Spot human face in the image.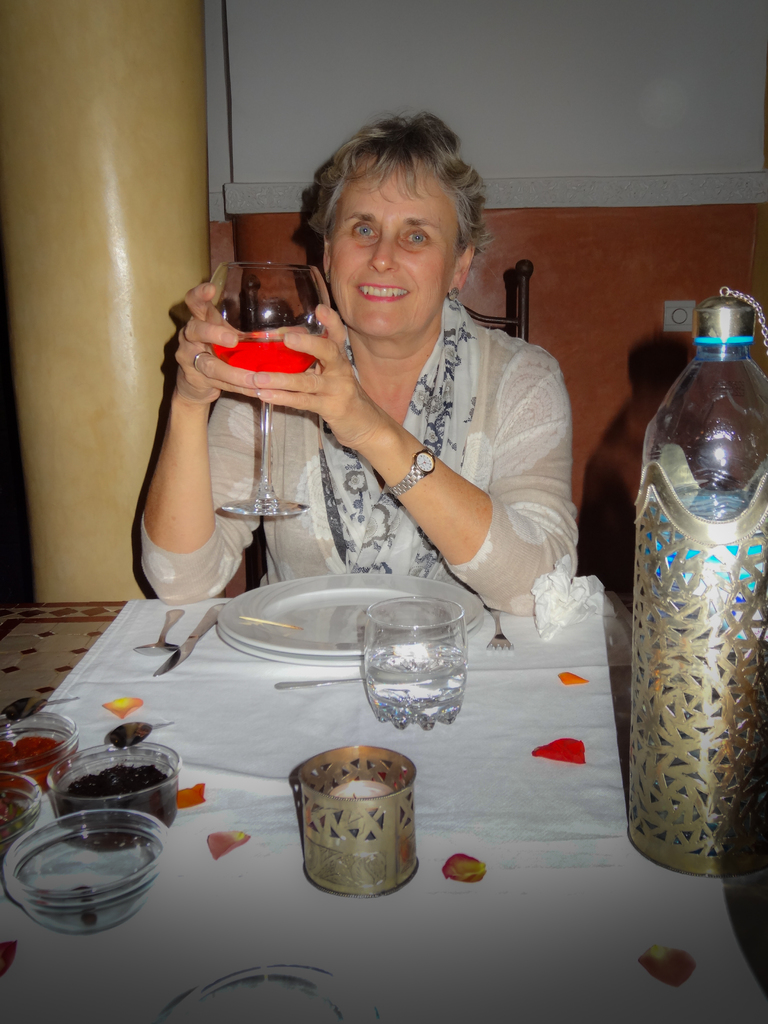
human face found at bbox(324, 146, 464, 344).
